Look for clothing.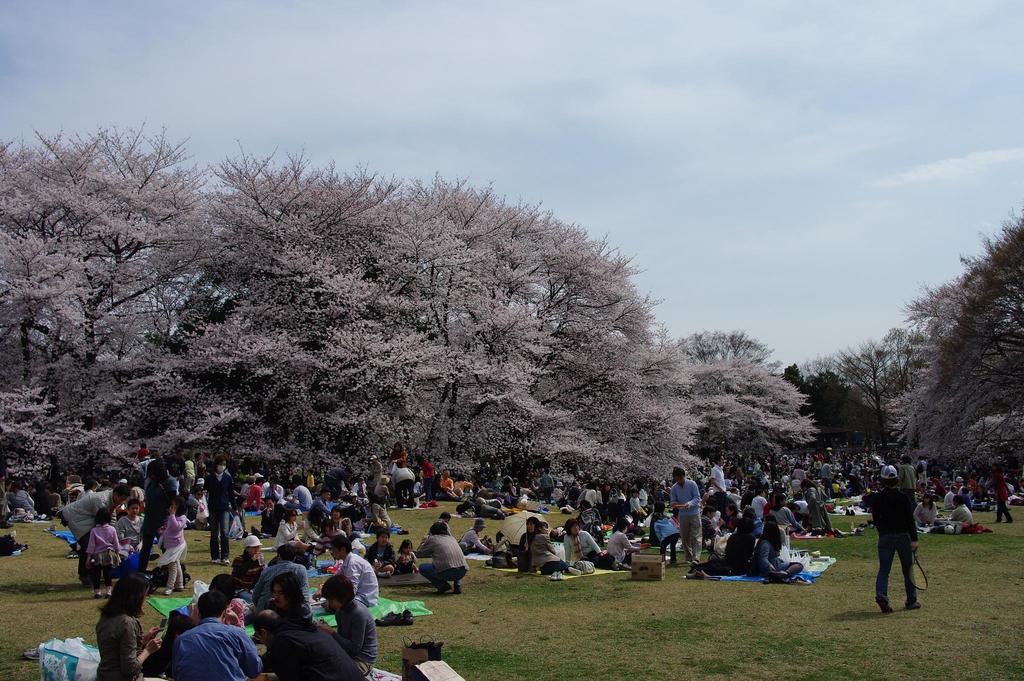
Found: (666, 475, 696, 557).
